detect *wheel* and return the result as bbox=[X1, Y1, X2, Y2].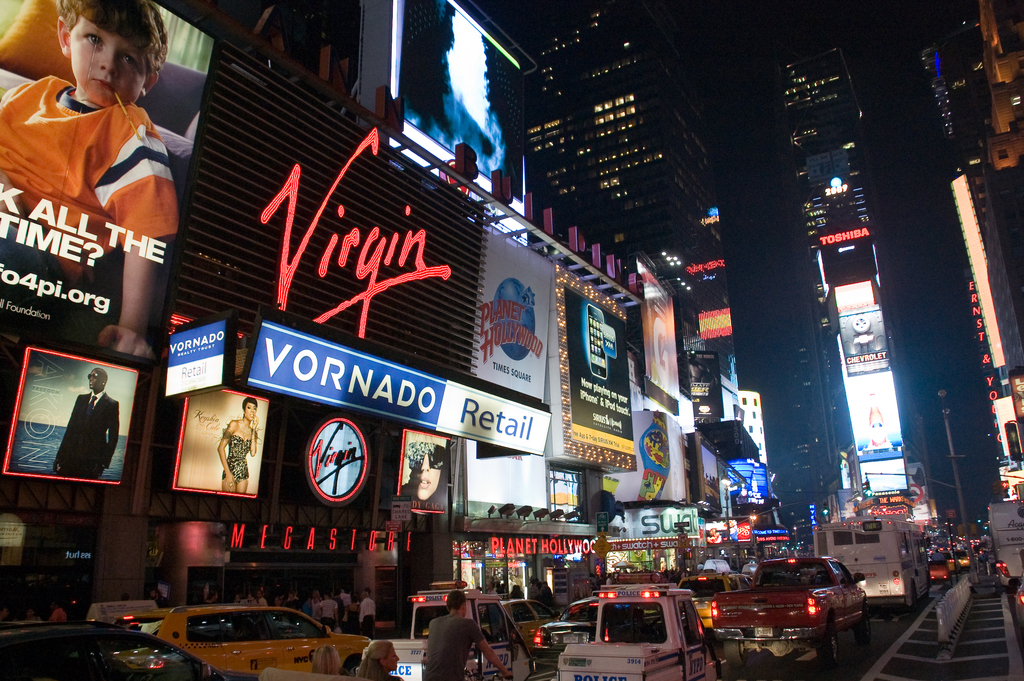
bbox=[341, 658, 361, 677].
